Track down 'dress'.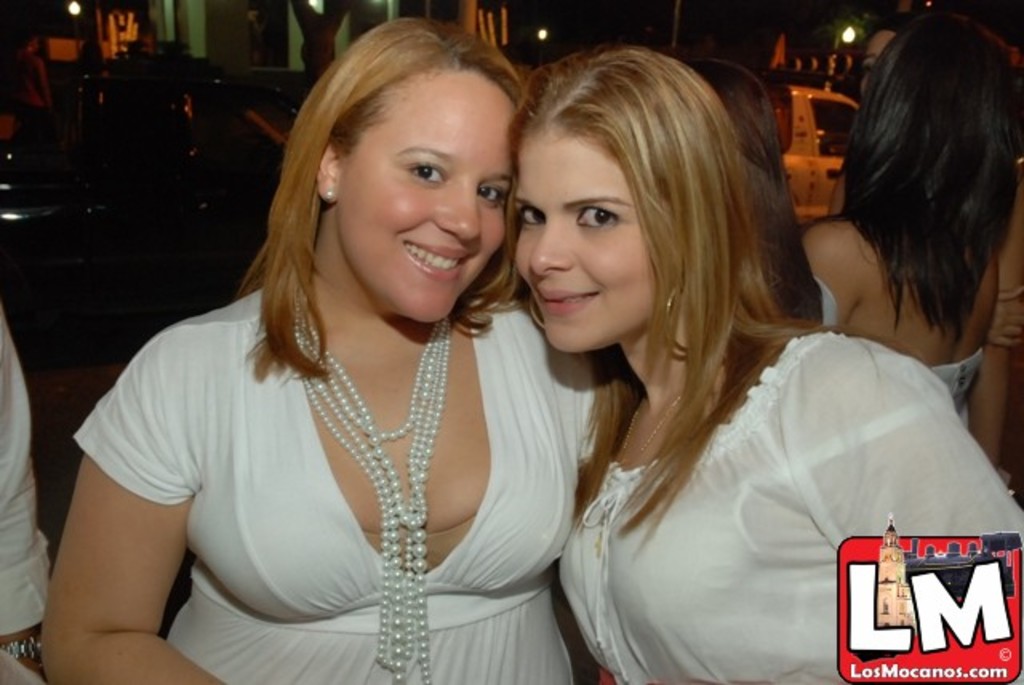
Tracked to (left=557, top=331, right=1022, bottom=683).
